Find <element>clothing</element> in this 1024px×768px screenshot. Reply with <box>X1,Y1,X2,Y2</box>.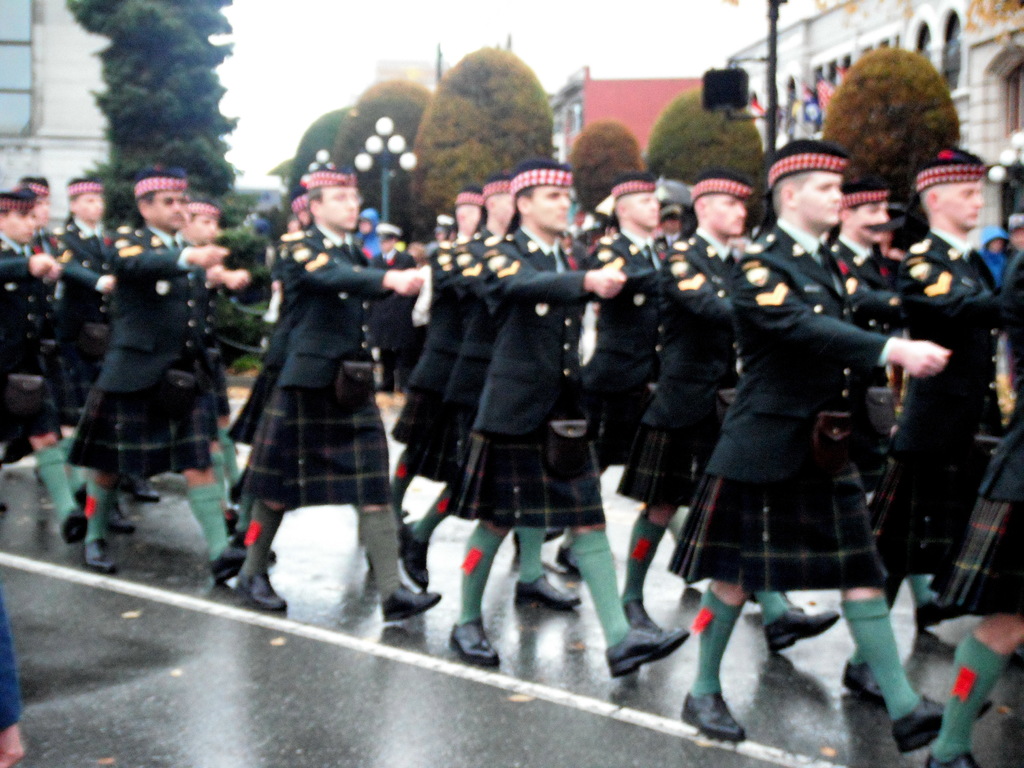
<box>450,224,614,524</box>.
